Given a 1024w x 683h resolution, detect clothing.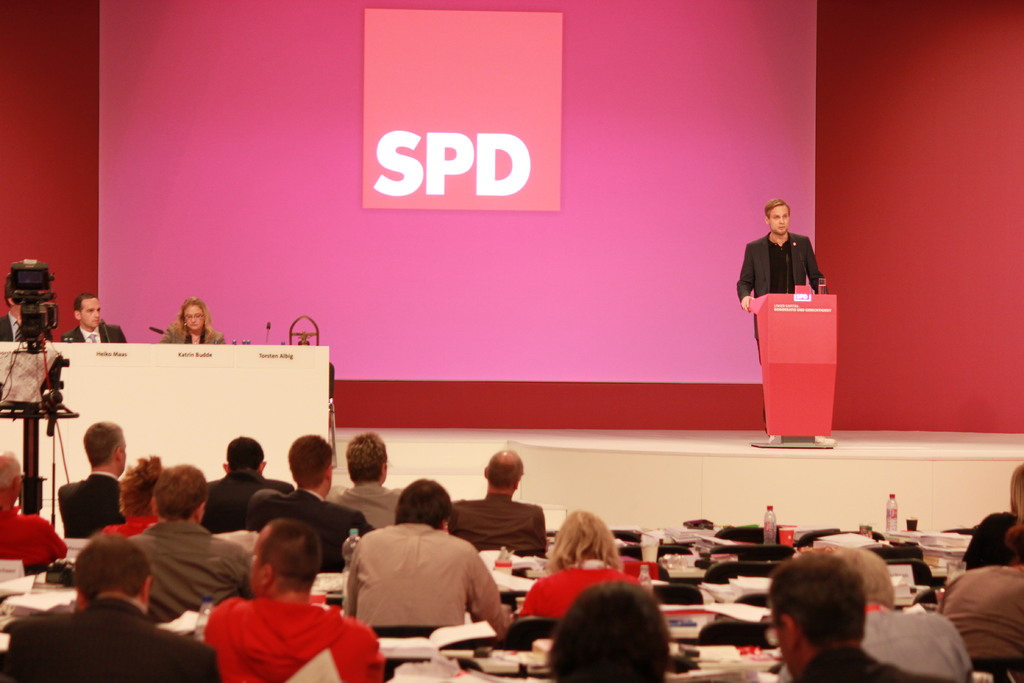
select_region(346, 478, 406, 528).
